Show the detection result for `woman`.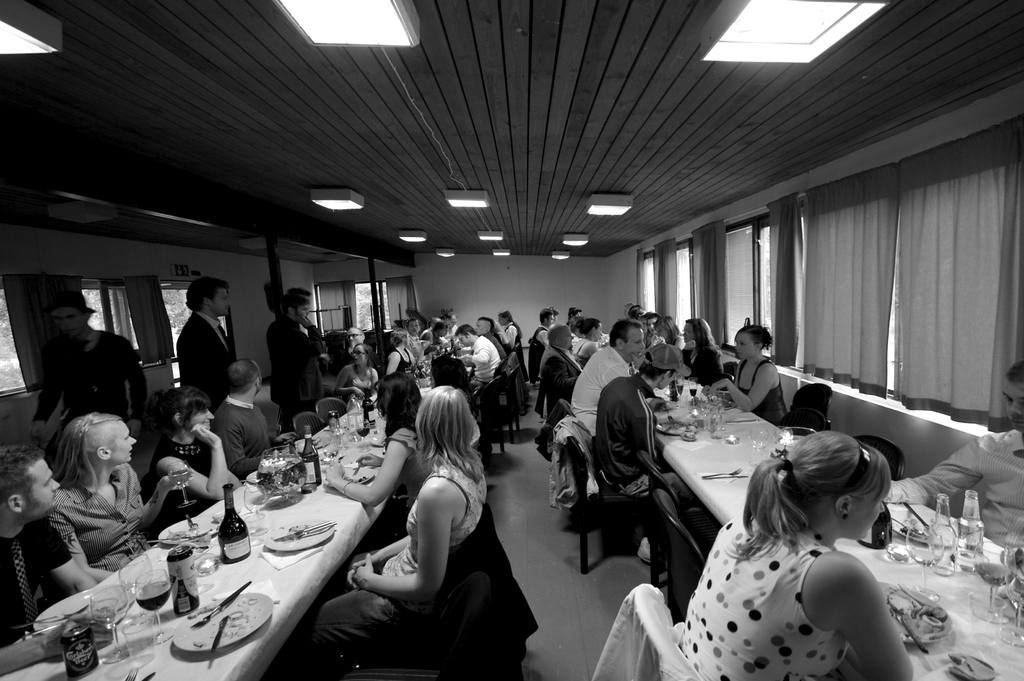
region(573, 317, 609, 364).
